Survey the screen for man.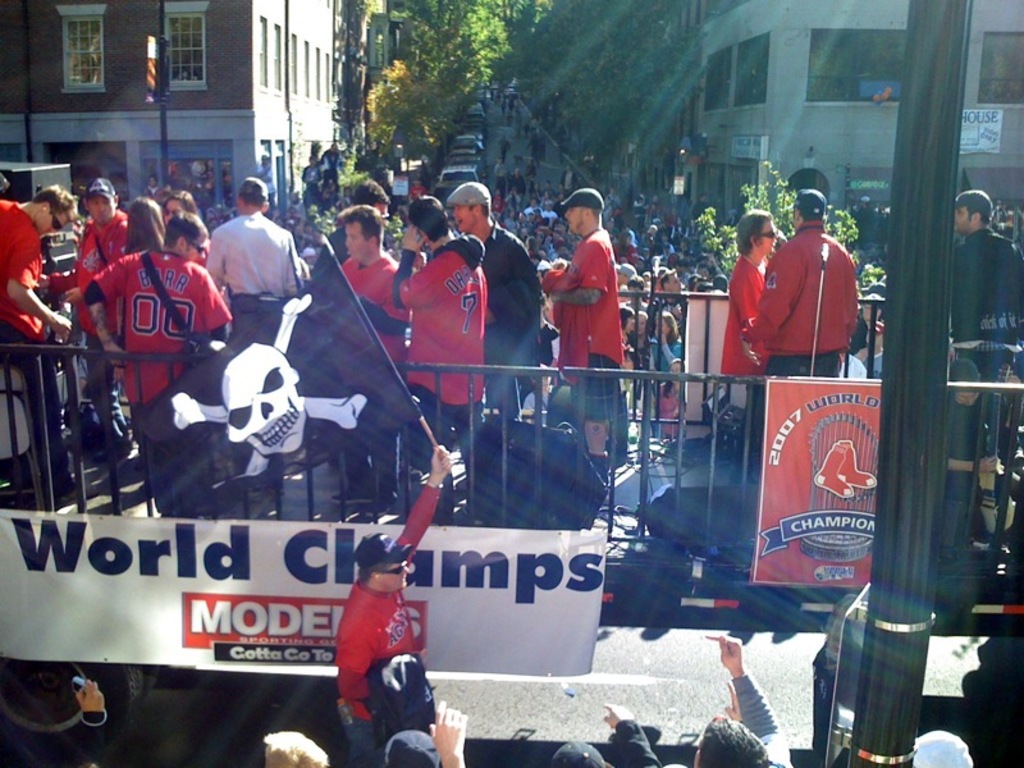
Survey found: x1=370, y1=192, x2=490, y2=476.
